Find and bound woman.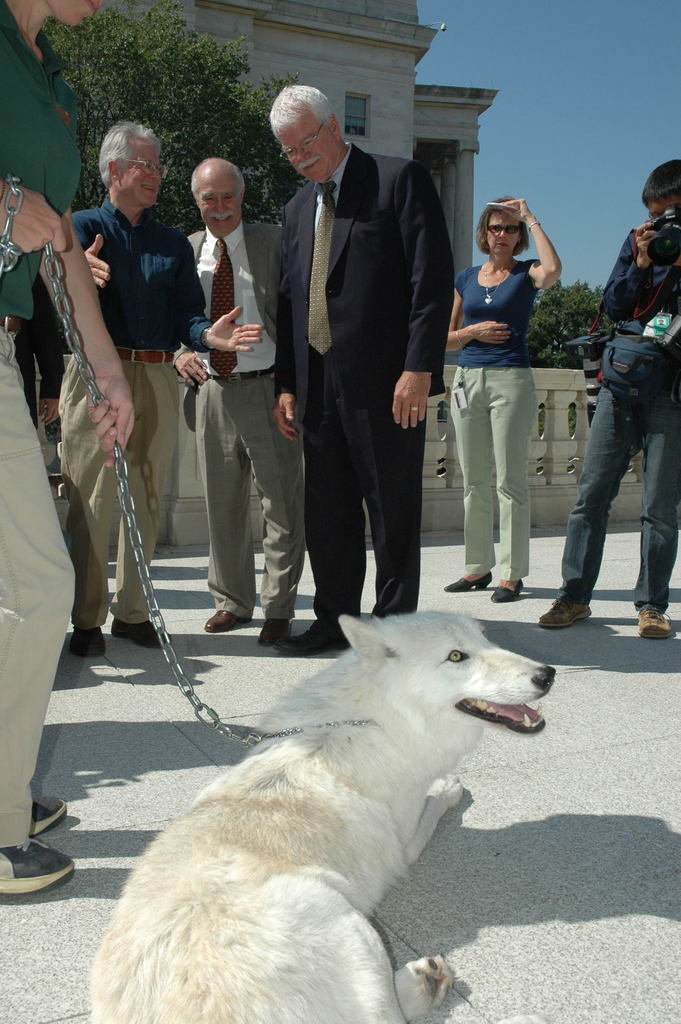
Bound: [left=0, top=0, right=136, bottom=895].
